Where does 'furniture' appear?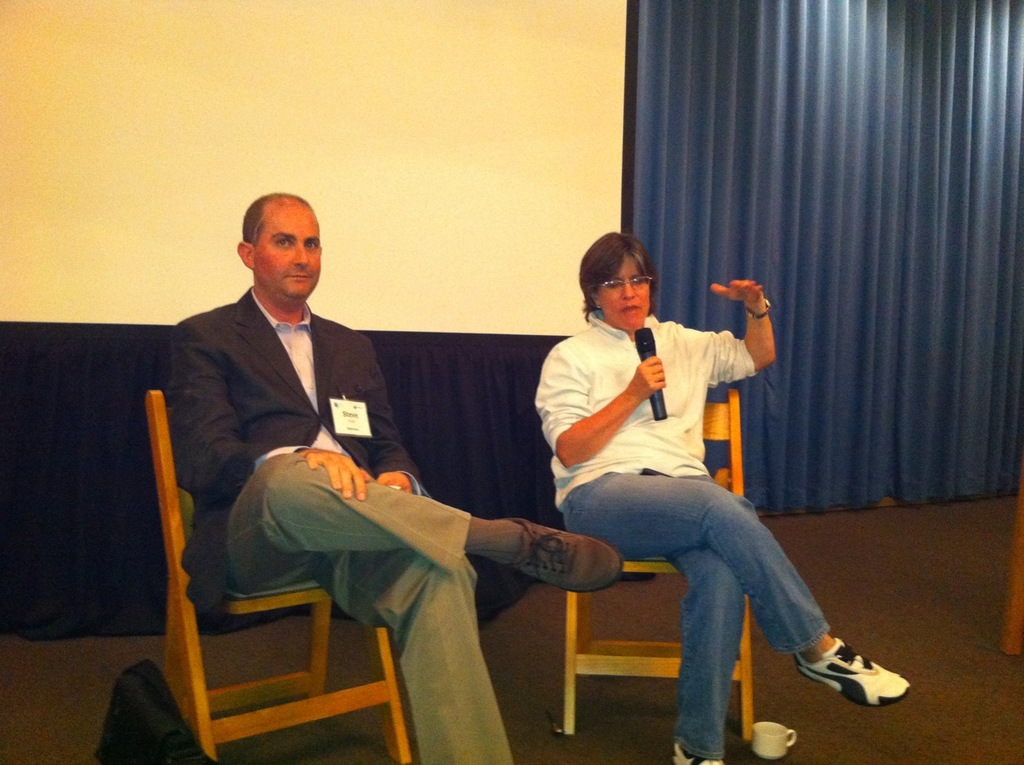
Appears at {"left": 561, "top": 388, "right": 752, "bottom": 738}.
